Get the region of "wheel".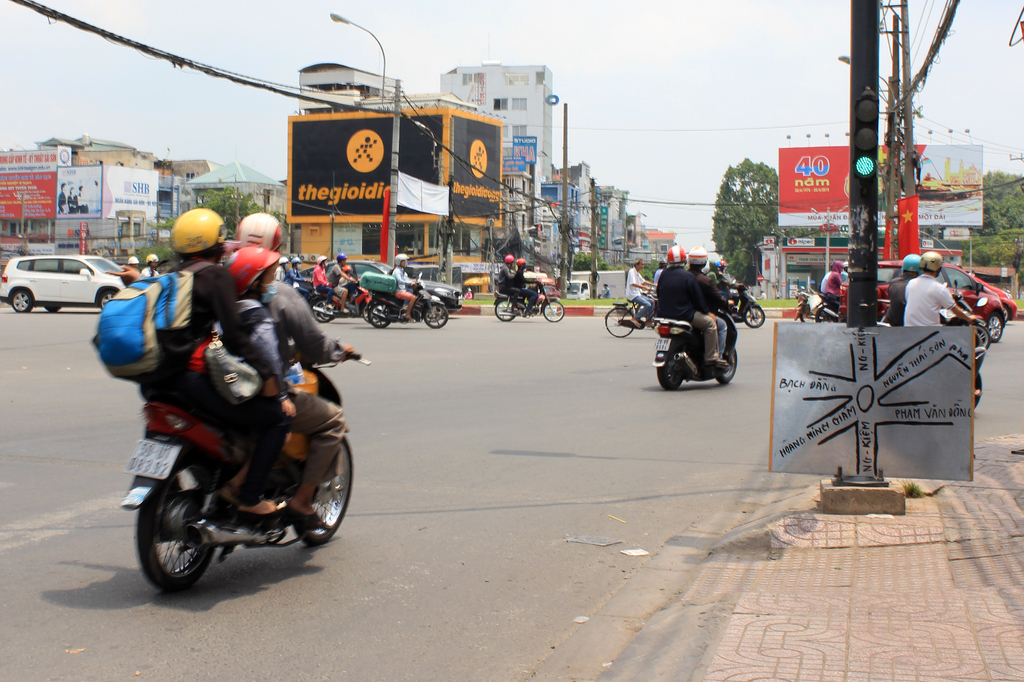
(left=290, top=435, right=355, bottom=550).
